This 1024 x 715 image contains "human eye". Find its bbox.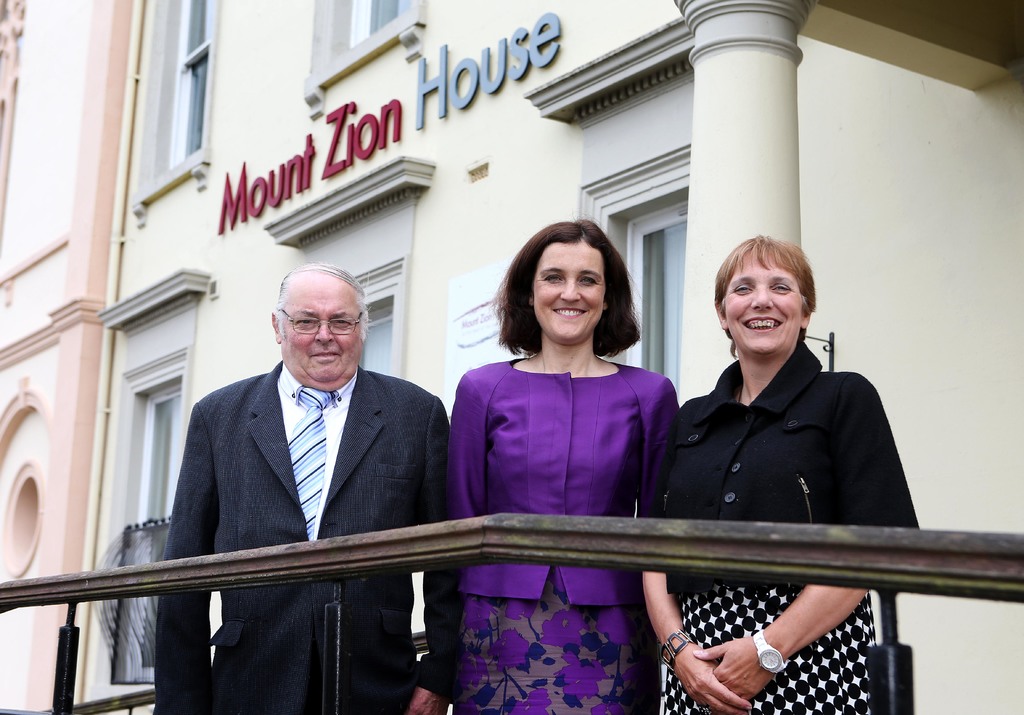
x1=730, y1=282, x2=754, y2=294.
